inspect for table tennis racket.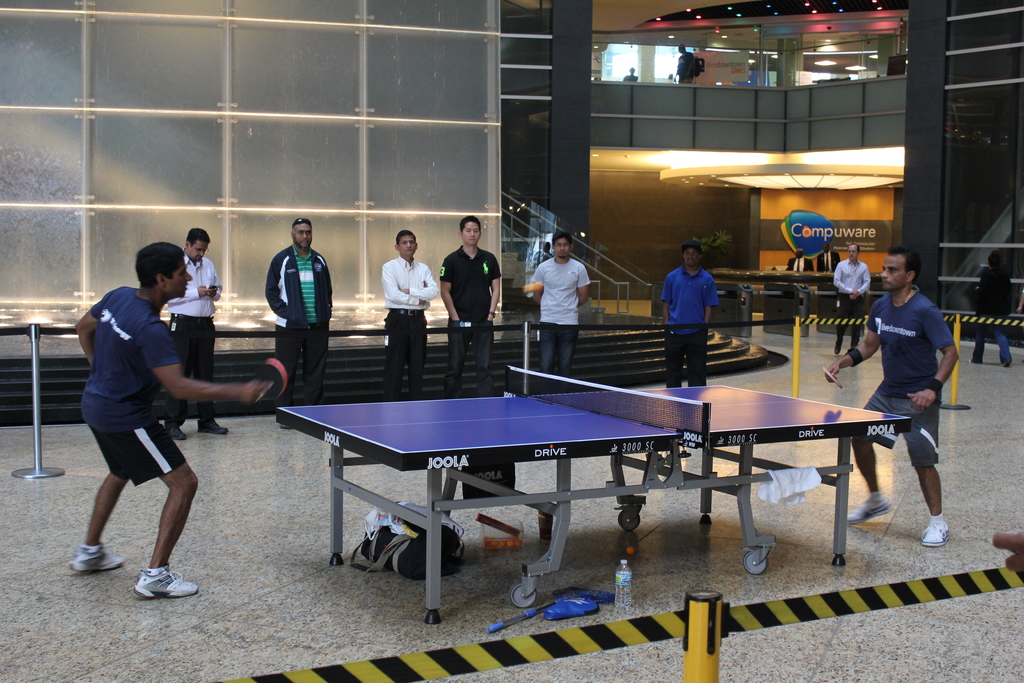
Inspection: [252, 357, 287, 403].
